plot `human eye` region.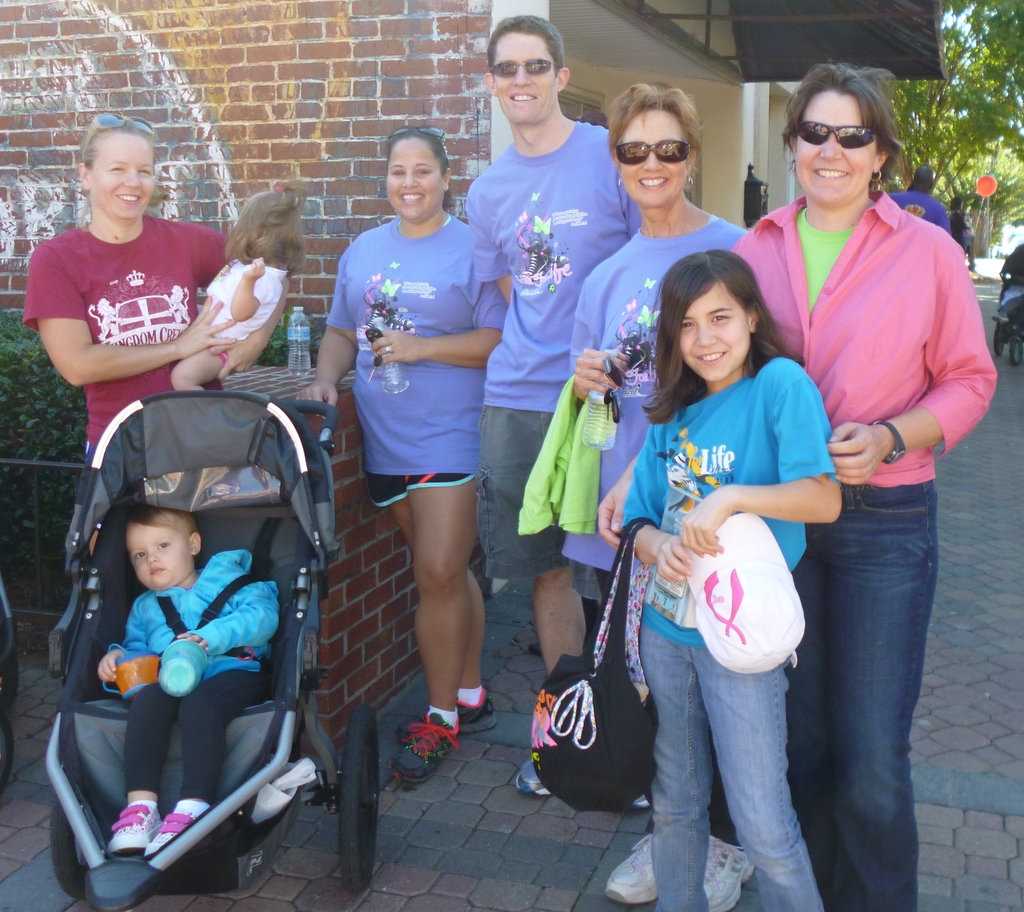
Plotted at l=135, t=166, r=152, b=177.
